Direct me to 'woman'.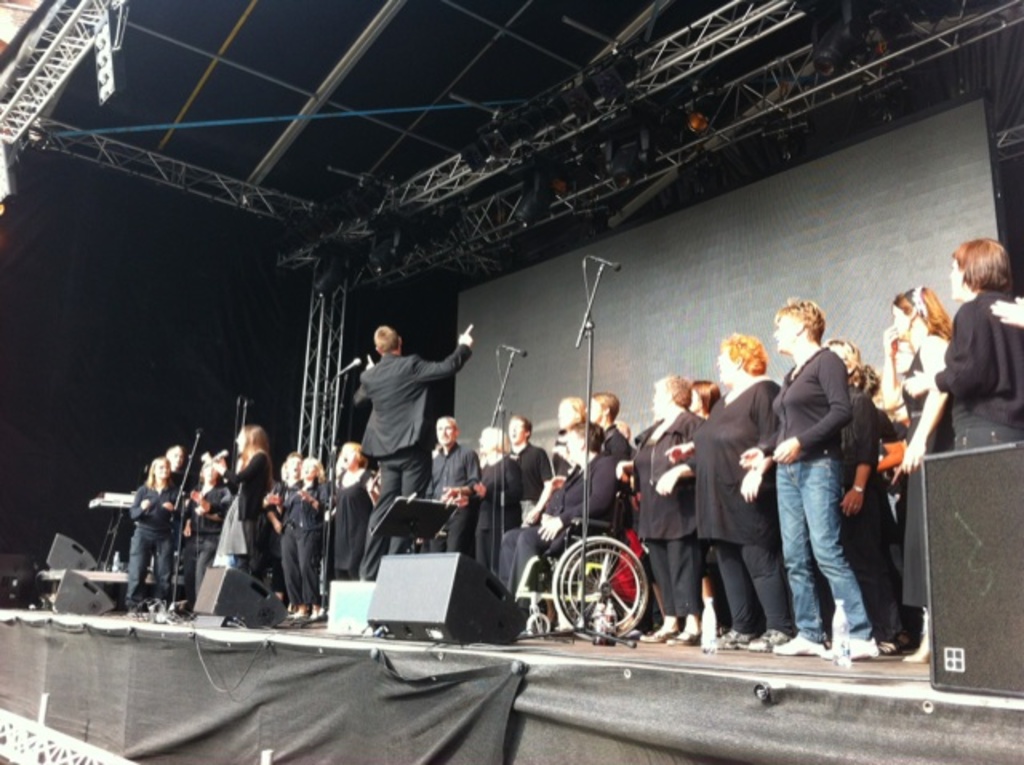
Direction: <region>690, 378, 722, 597</region>.
